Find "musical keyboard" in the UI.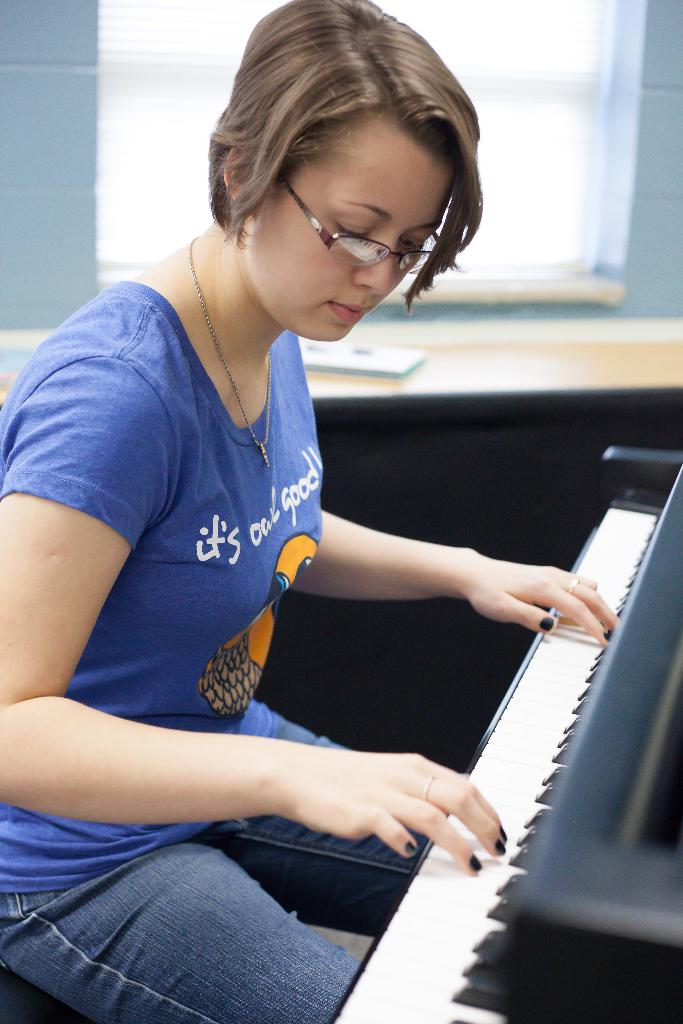
UI element at BBox(315, 497, 662, 1023).
